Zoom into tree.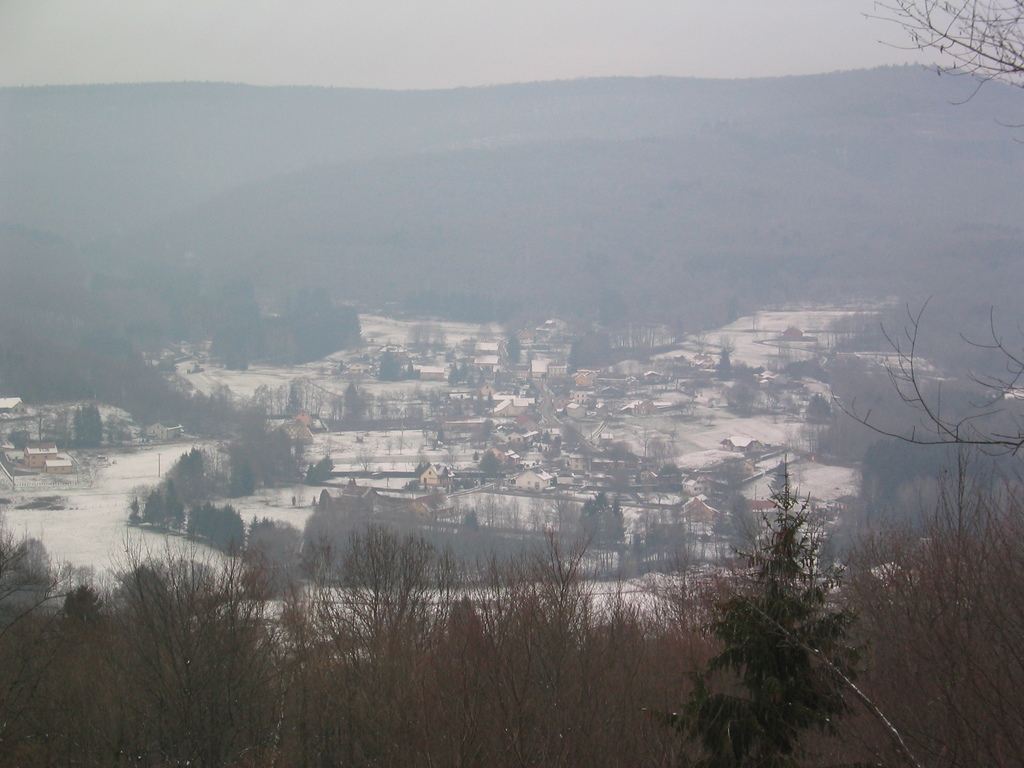
Zoom target: detection(380, 346, 392, 383).
